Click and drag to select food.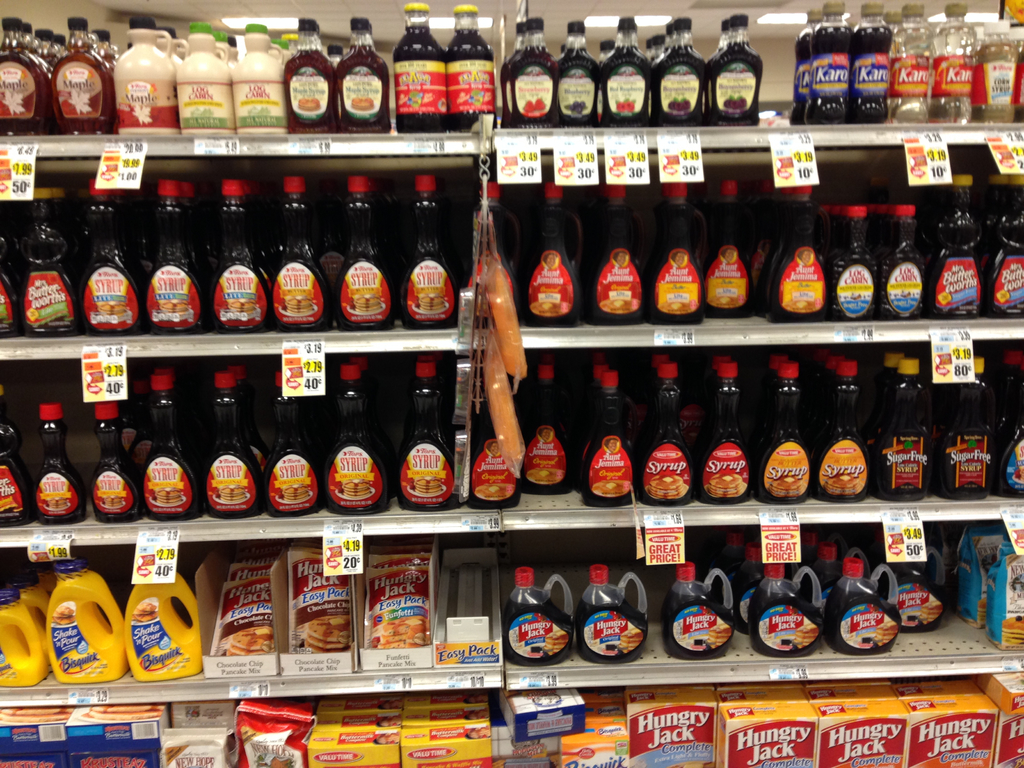
Selection: region(616, 100, 637, 113).
